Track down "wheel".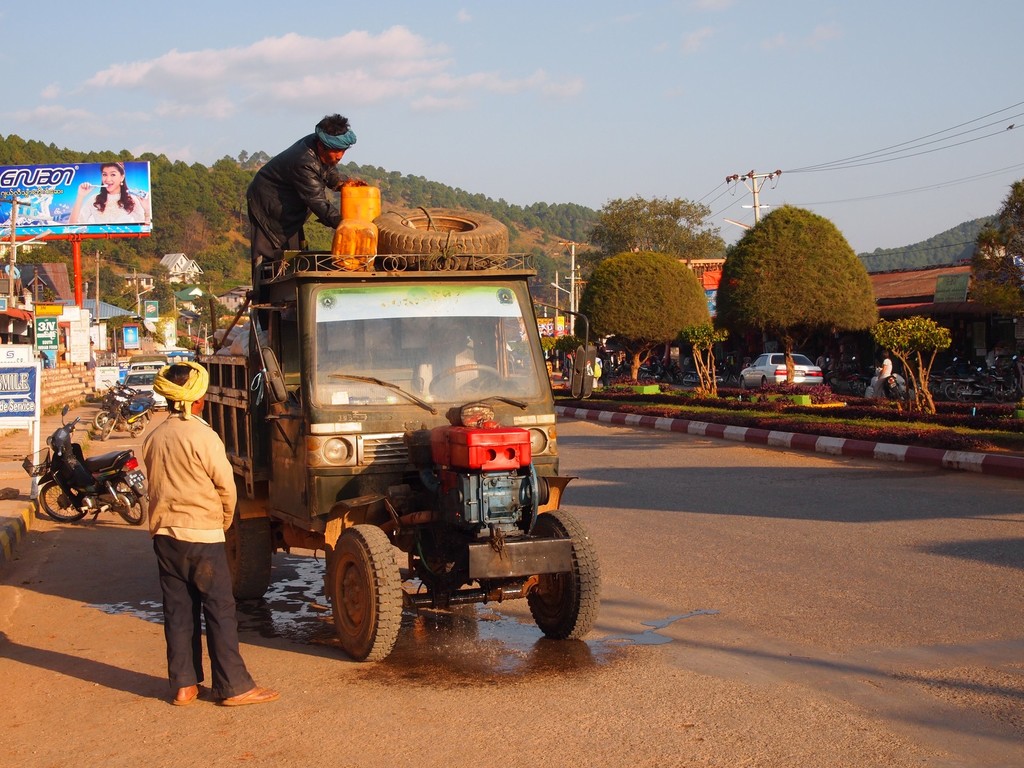
Tracked to bbox(739, 378, 746, 389).
